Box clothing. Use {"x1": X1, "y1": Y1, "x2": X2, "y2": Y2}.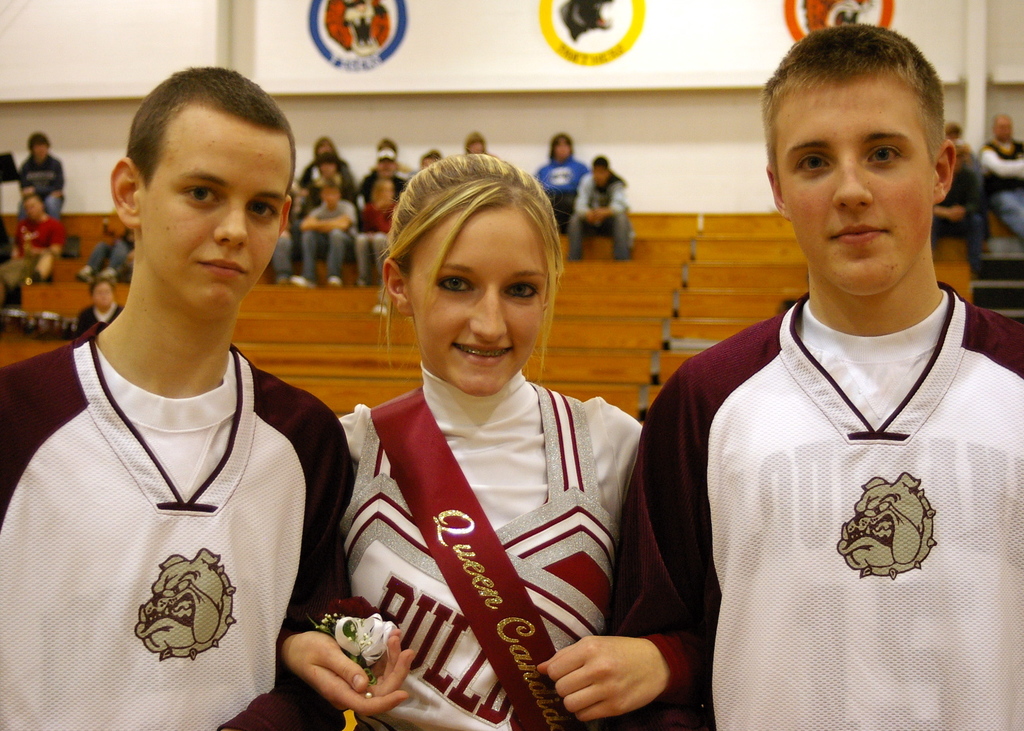
{"x1": 538, "y1": 153, "x2": 594, "y2": 247}.
